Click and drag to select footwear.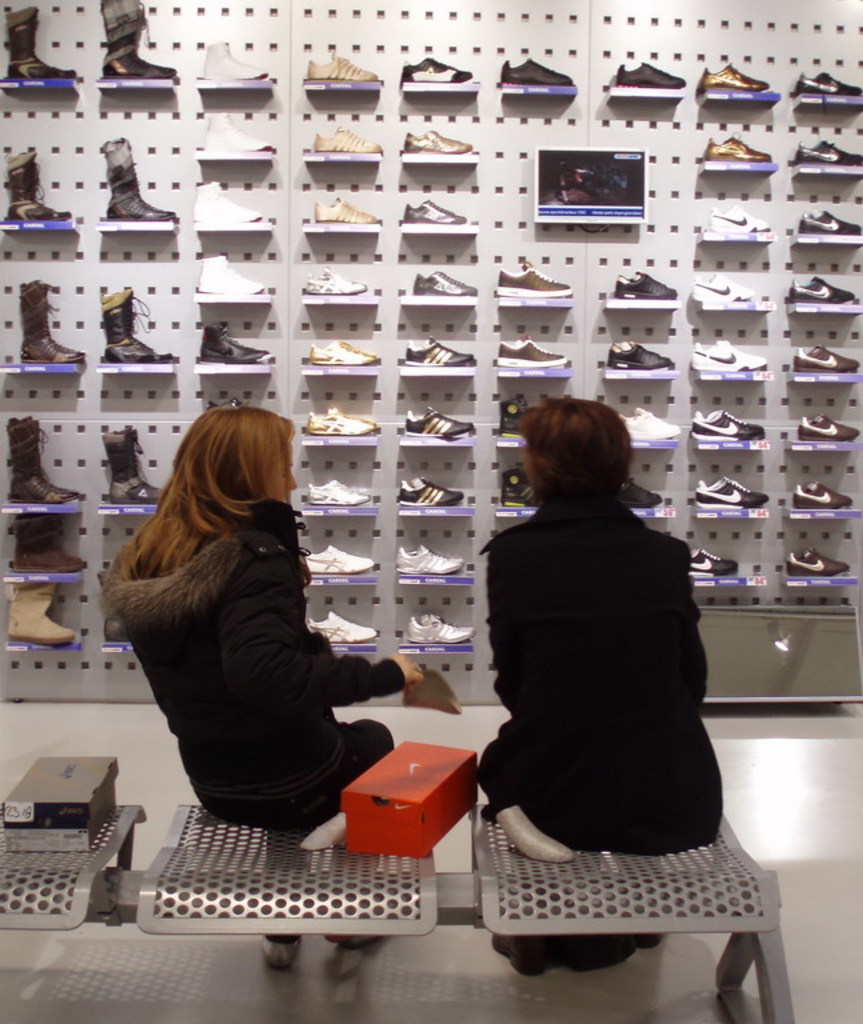
Selection: (x1=500, y1=472, x2=539, y2=512).
